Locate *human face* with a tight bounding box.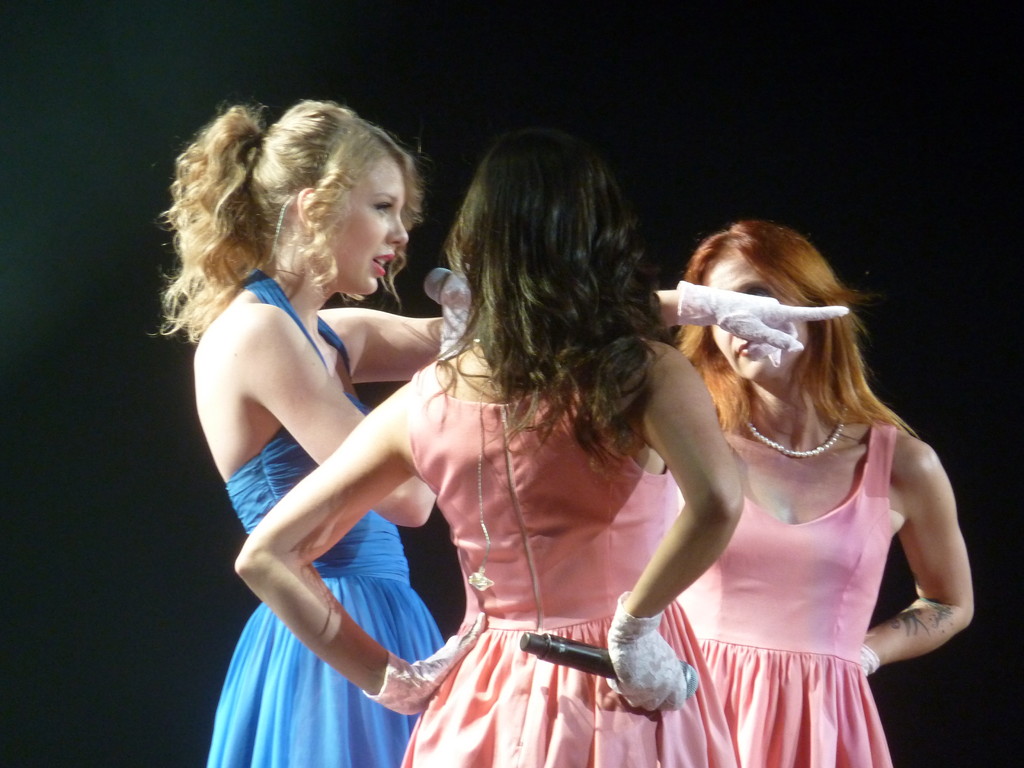
crop(705, 252, 802, 372).
